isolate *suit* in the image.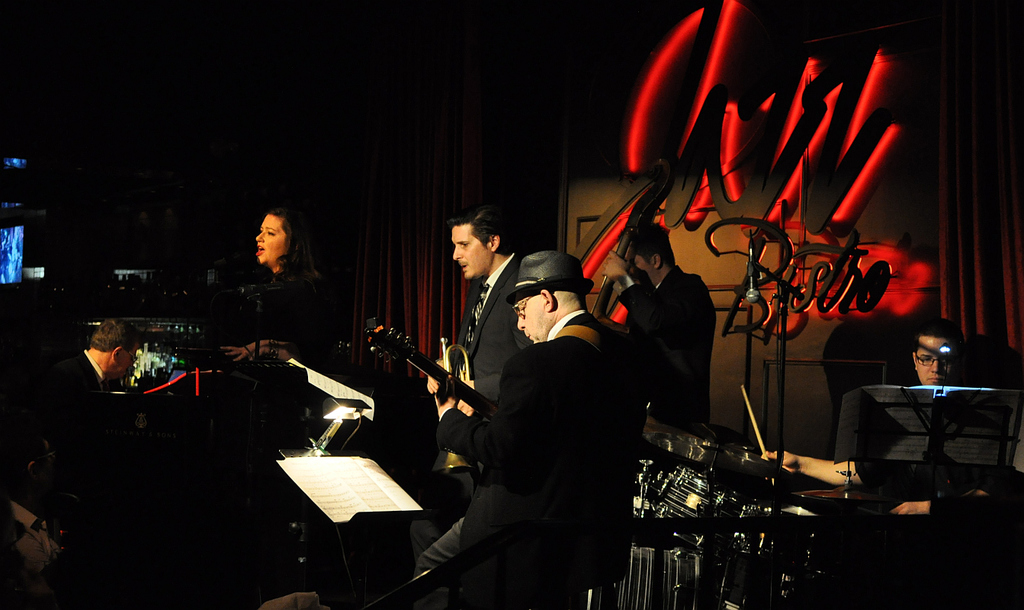
Isolated region: (x1=454, y1=249, x2=534, y2=421).
